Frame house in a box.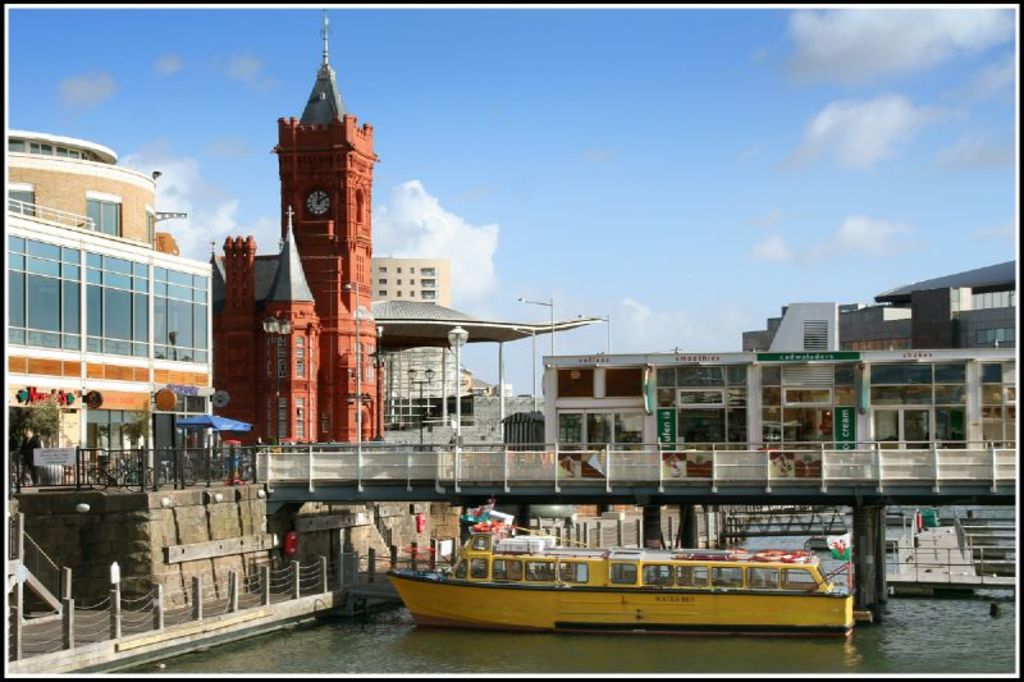
locate(3, 137, 177, 239).
